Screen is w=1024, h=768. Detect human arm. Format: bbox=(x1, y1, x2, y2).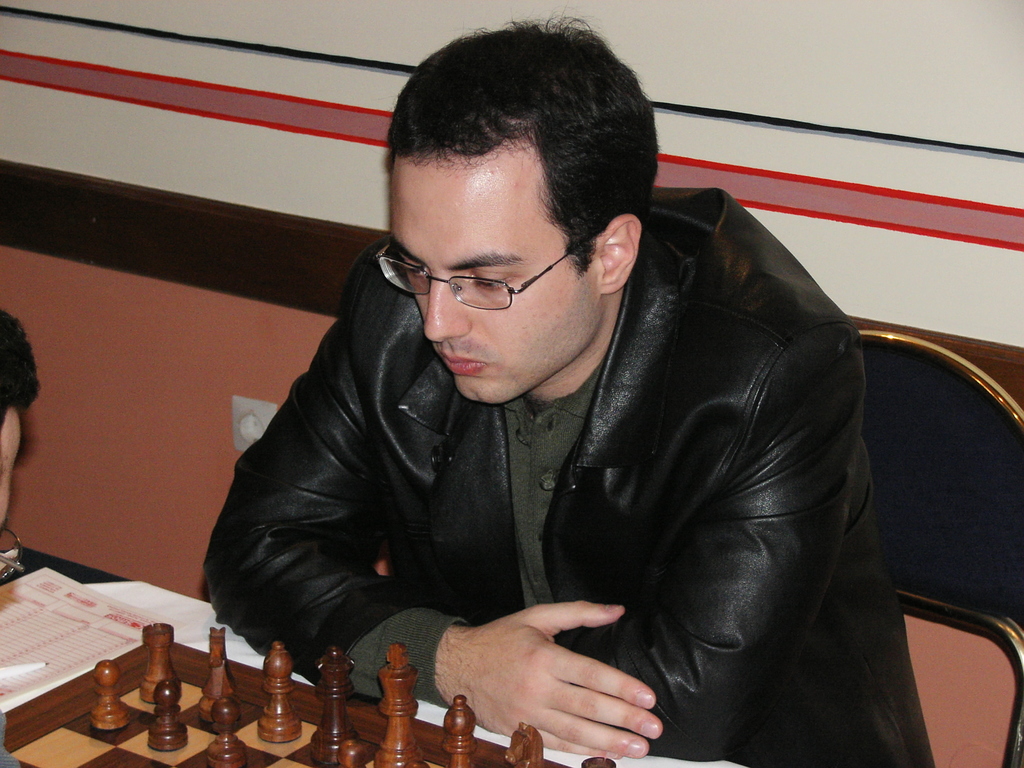
bbox=(570, 299, 862, 758).
